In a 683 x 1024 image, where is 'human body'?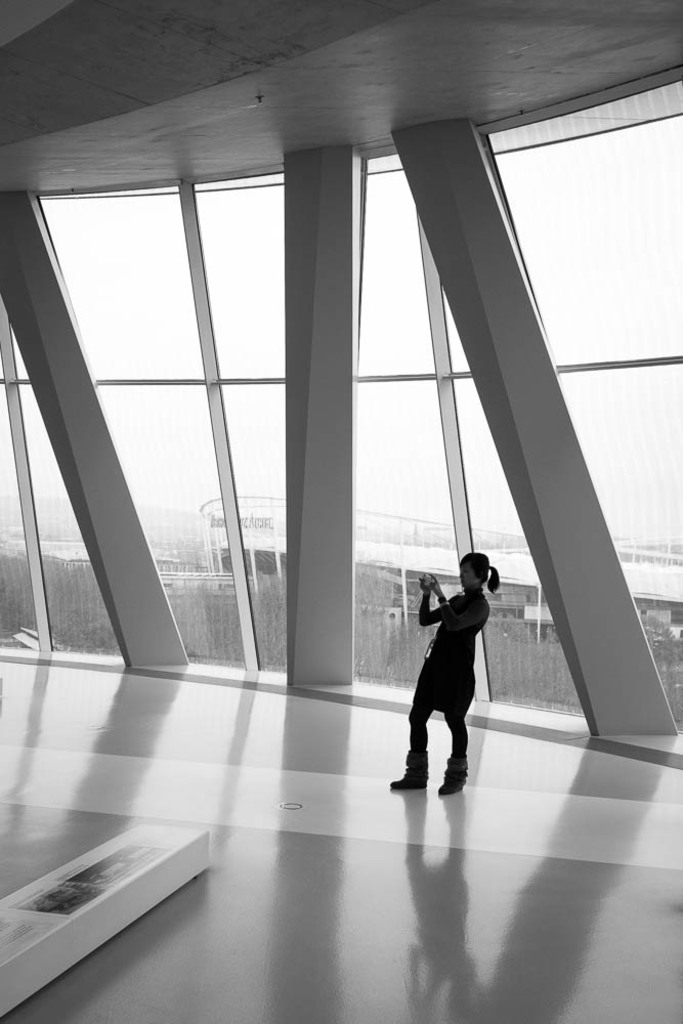
393:563:499:808.
